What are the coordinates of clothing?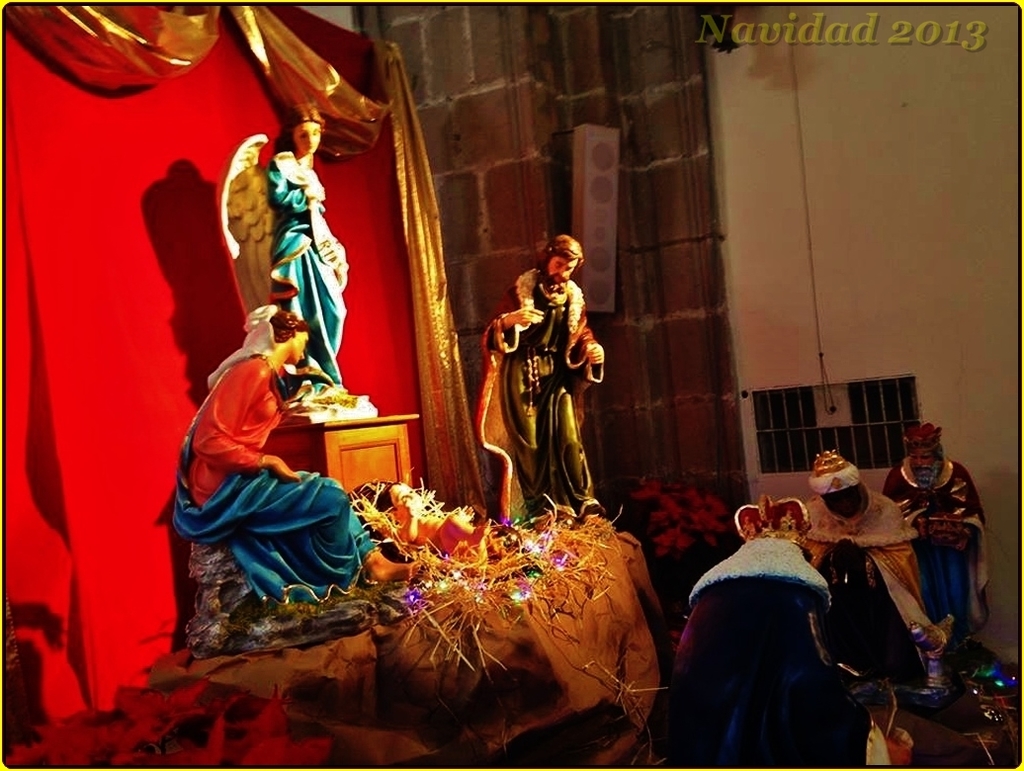
BBox(174, 309, 378, 601).
